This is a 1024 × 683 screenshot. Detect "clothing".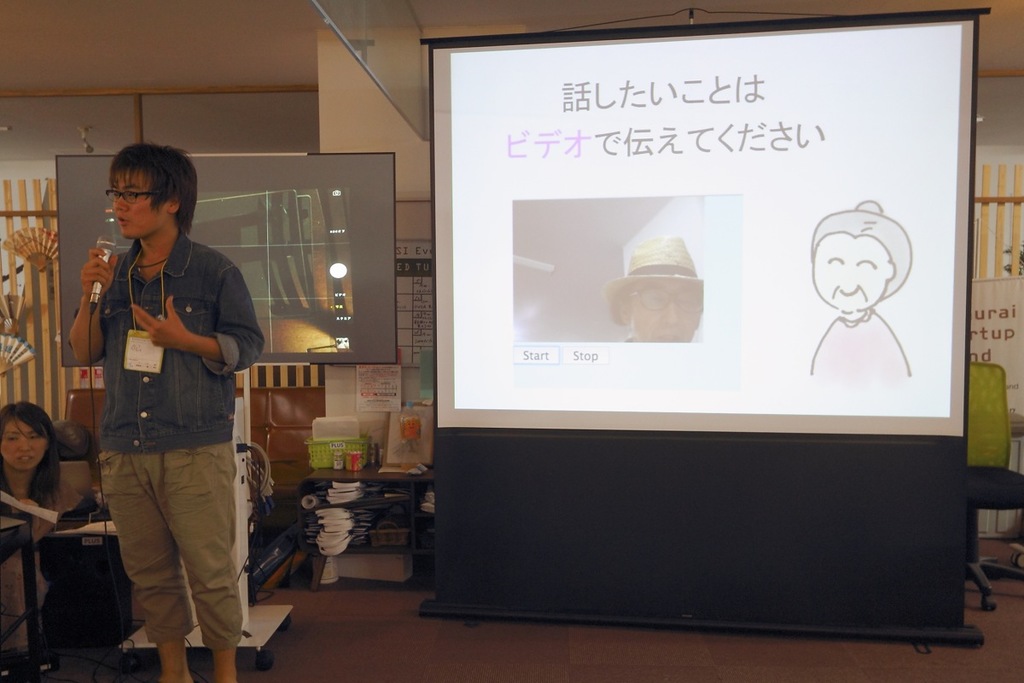
72, 225, 266, 654.
